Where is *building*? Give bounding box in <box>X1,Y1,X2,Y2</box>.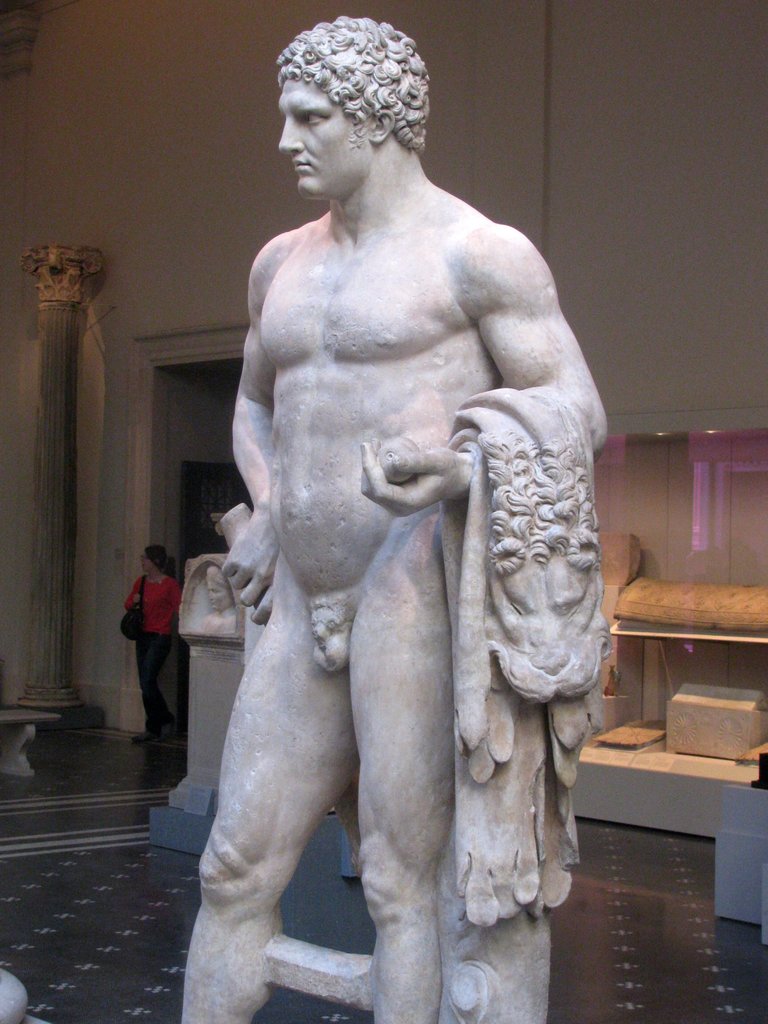
<box>0,0,767,1023</box>.
